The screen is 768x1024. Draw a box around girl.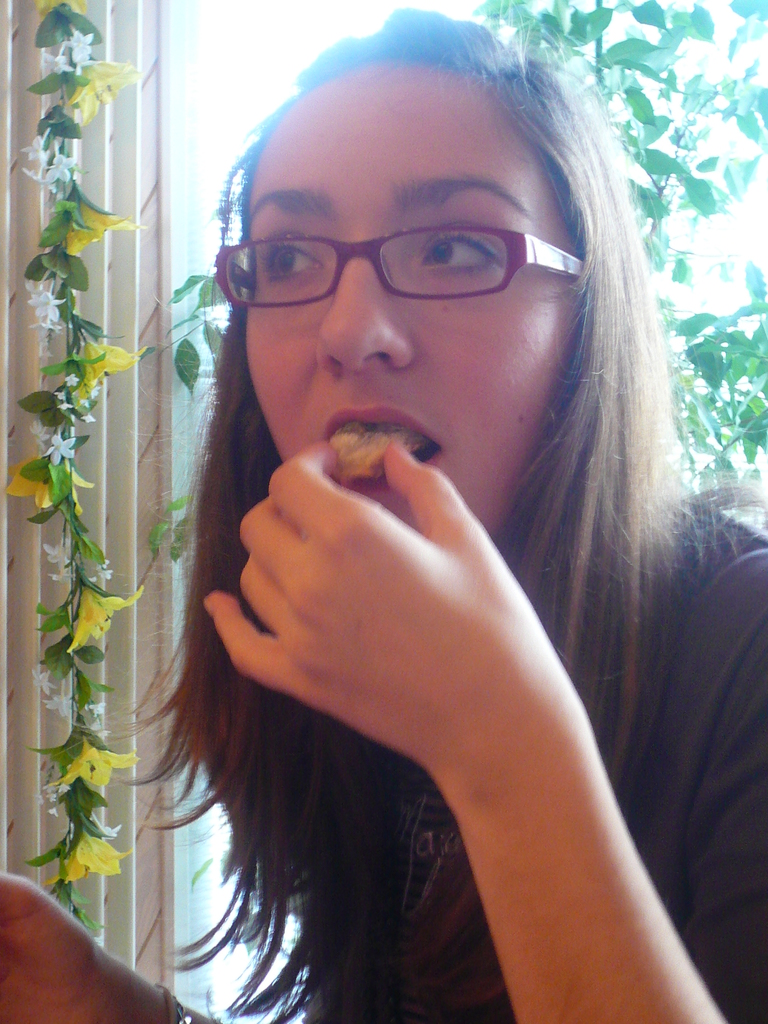
BBox(0, 0, 767, 1023).
